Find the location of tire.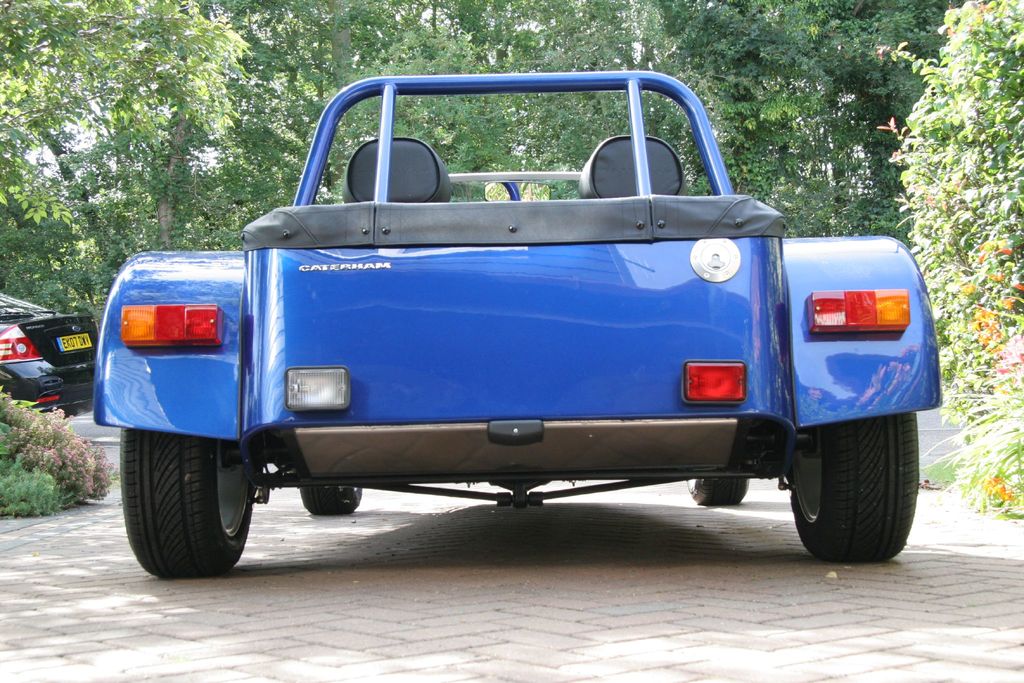
Location: rect(788, 412, 920, 559).
